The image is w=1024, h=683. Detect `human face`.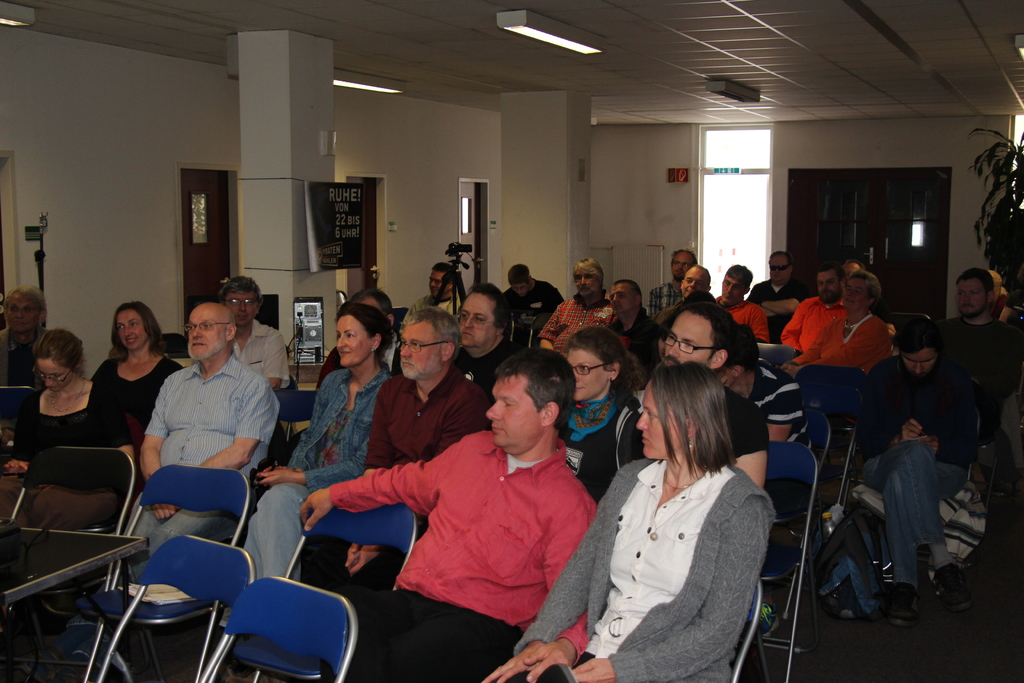
Detection: x1=116, y1=309, x2=145, y2=349.
